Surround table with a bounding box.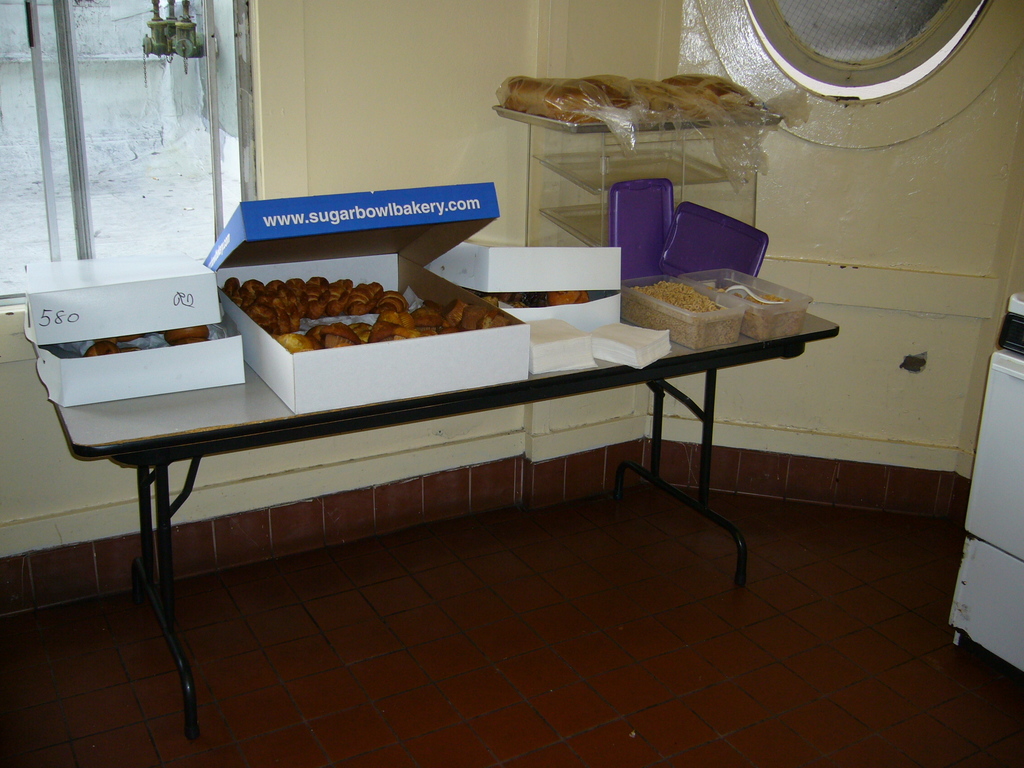
x1=99, y1=299, x2=831, y2=683.
